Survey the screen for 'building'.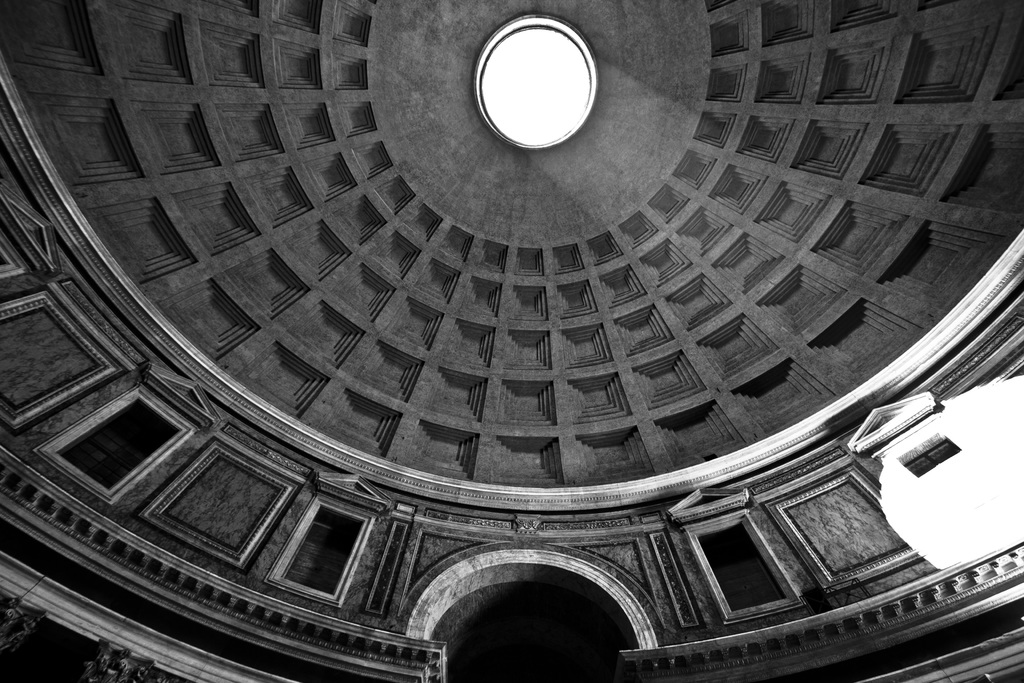
Survey found: Rect(3, 2, 1023, 682).
